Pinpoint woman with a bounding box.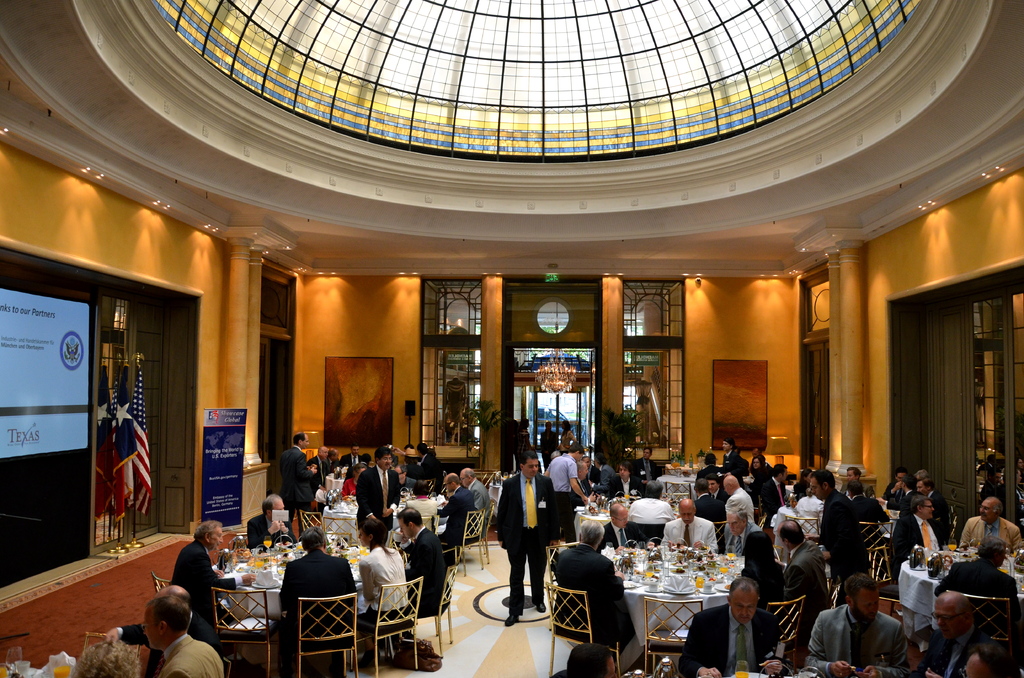
pyautogui.locateOnScreen(557, 421, 579, 455).
